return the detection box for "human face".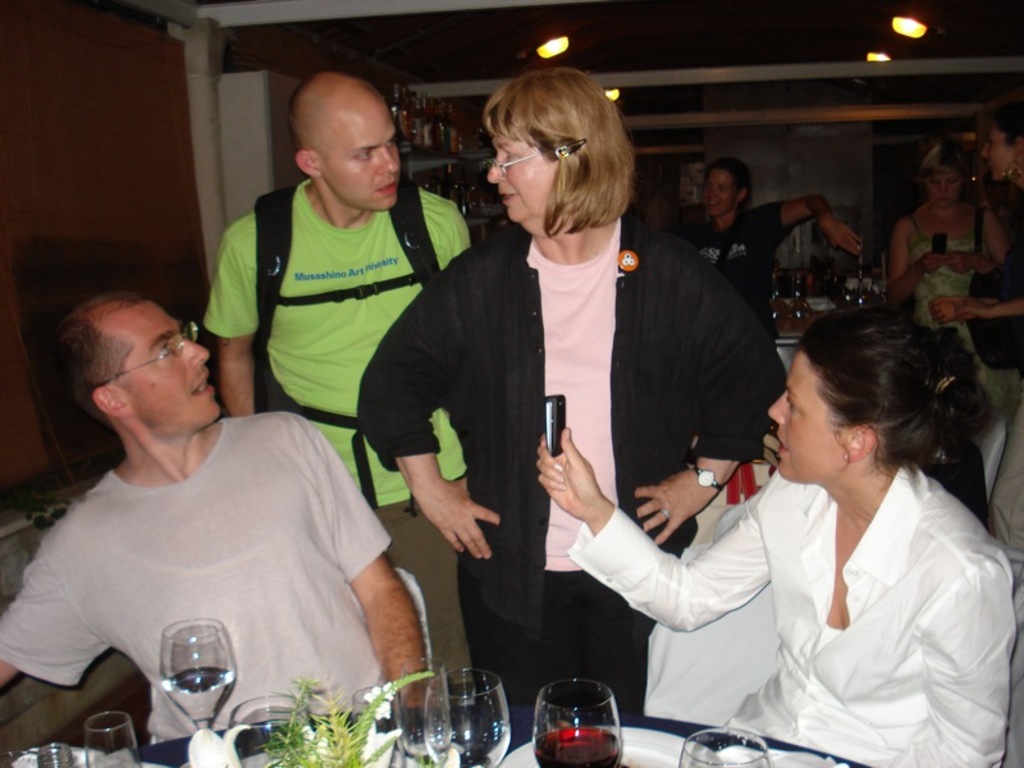
bbox(481, 127, 557, 225).
